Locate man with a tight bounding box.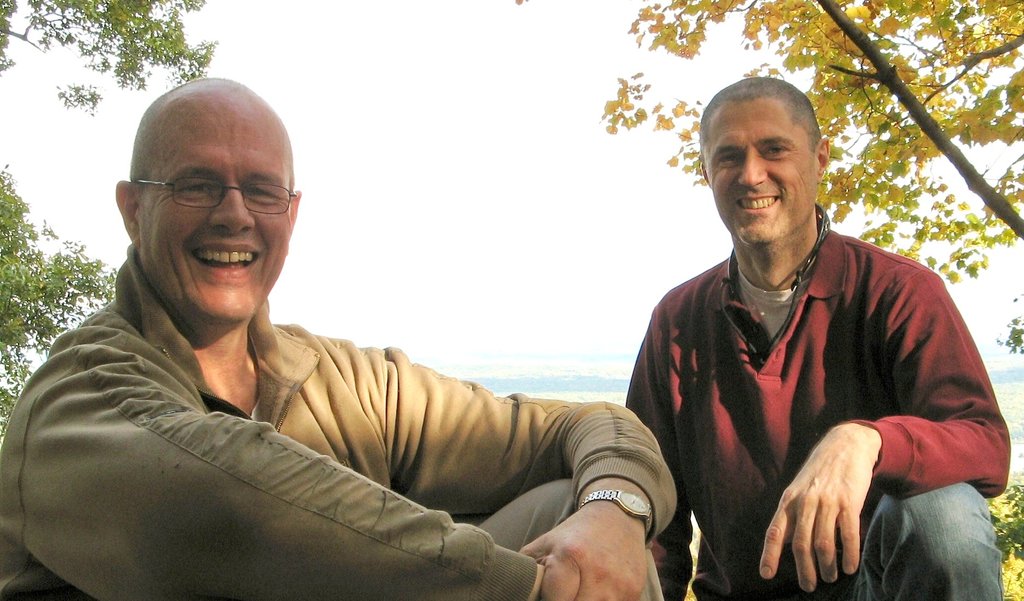
[left=0, top=74, right=682, bottom=600].
